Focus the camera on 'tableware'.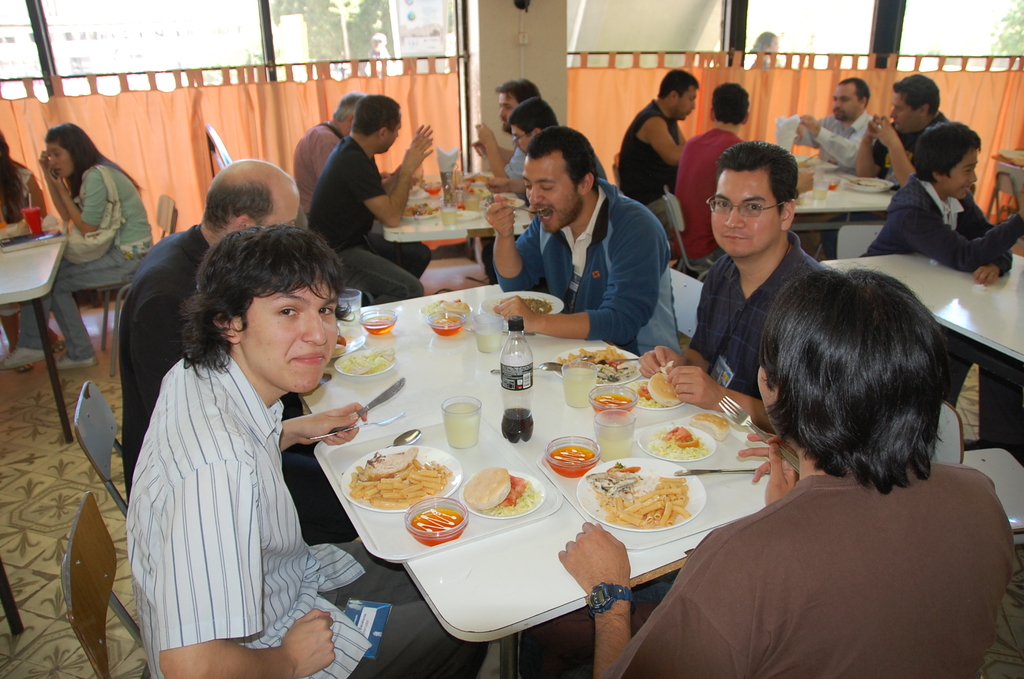
Focus region: (621, 373, 687, 411).
